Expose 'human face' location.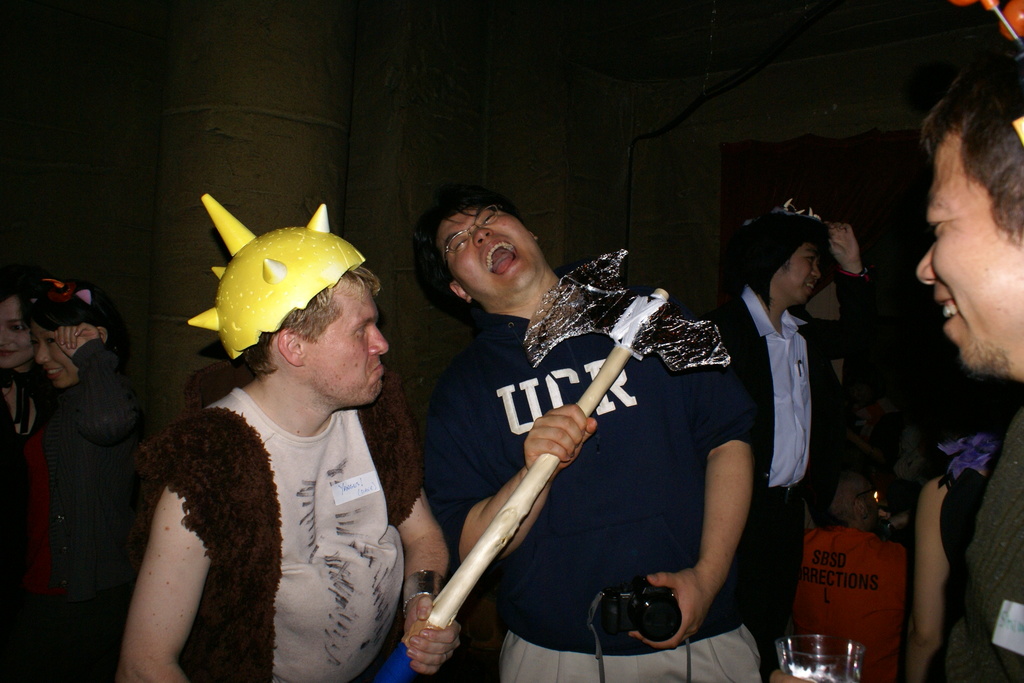
Exposed at (919,130,1023,370).
